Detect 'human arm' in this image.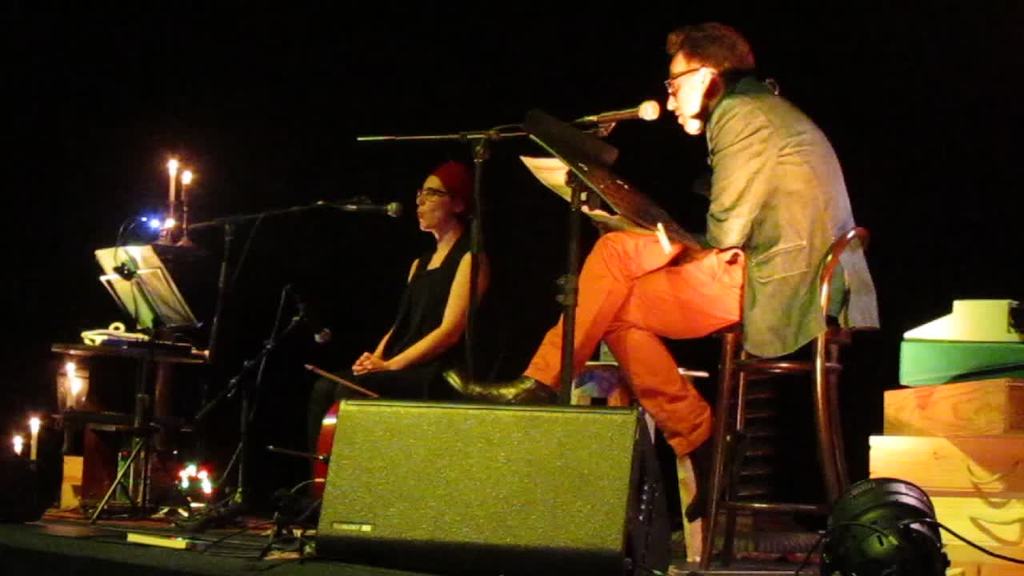
Detection: bbox=(373, 263, 418, 363).
